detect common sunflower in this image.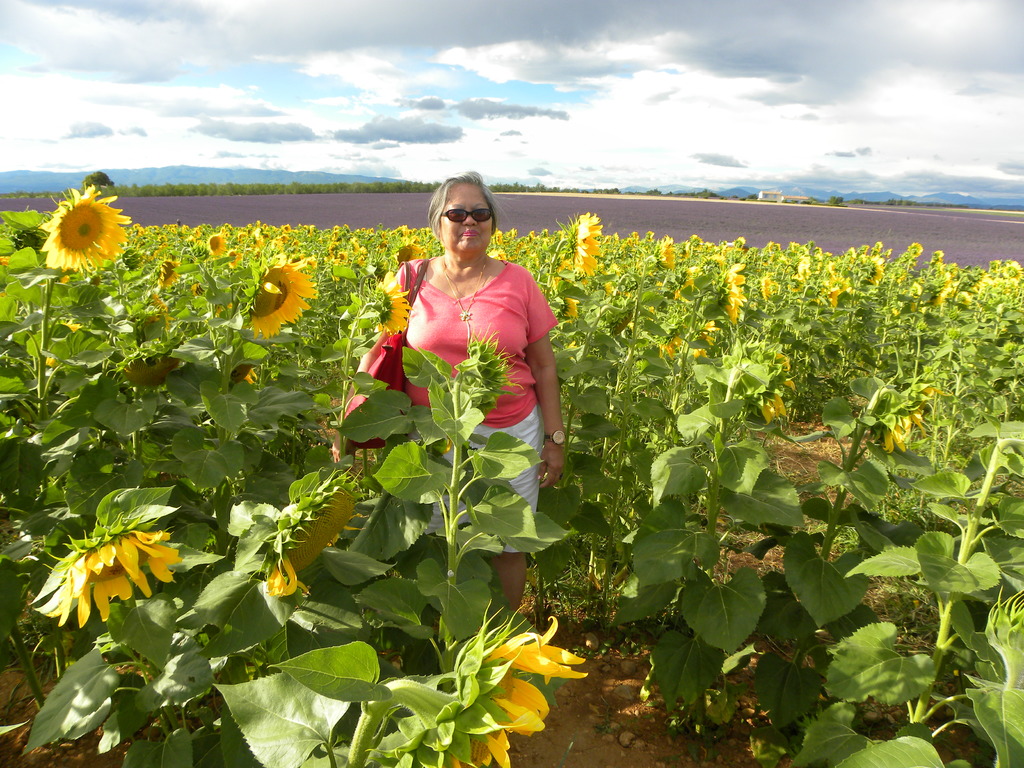
Detection: BBox(556, 278, 584, 322).
